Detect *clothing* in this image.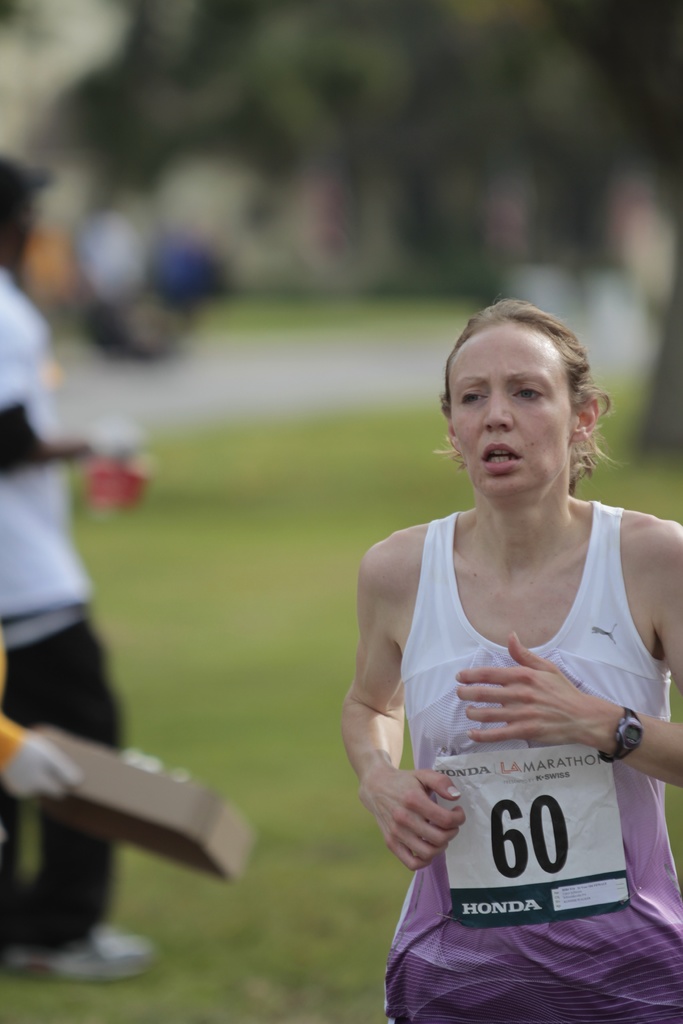
Detection: x1=334, y1=416, x2=646, y2=987.
